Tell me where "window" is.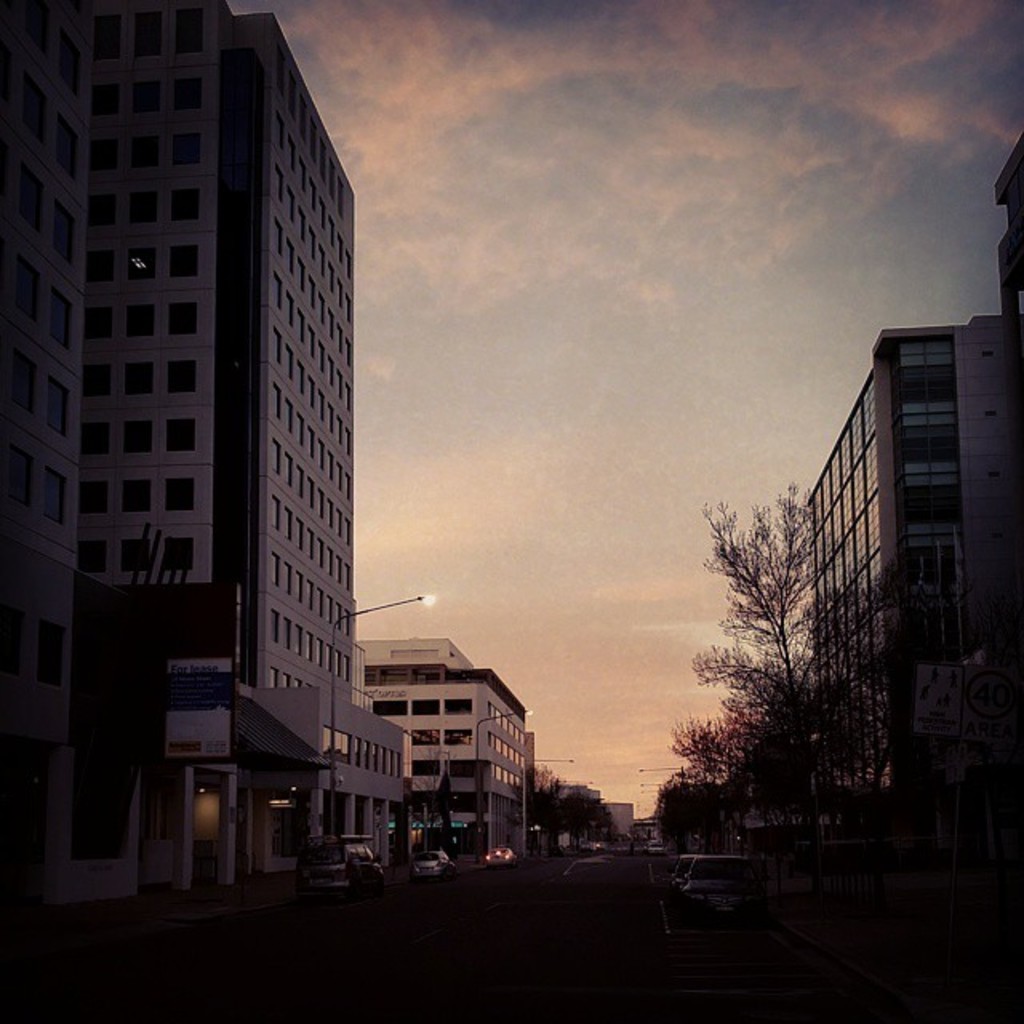
"window" is at (136, 192, 160, 235).
